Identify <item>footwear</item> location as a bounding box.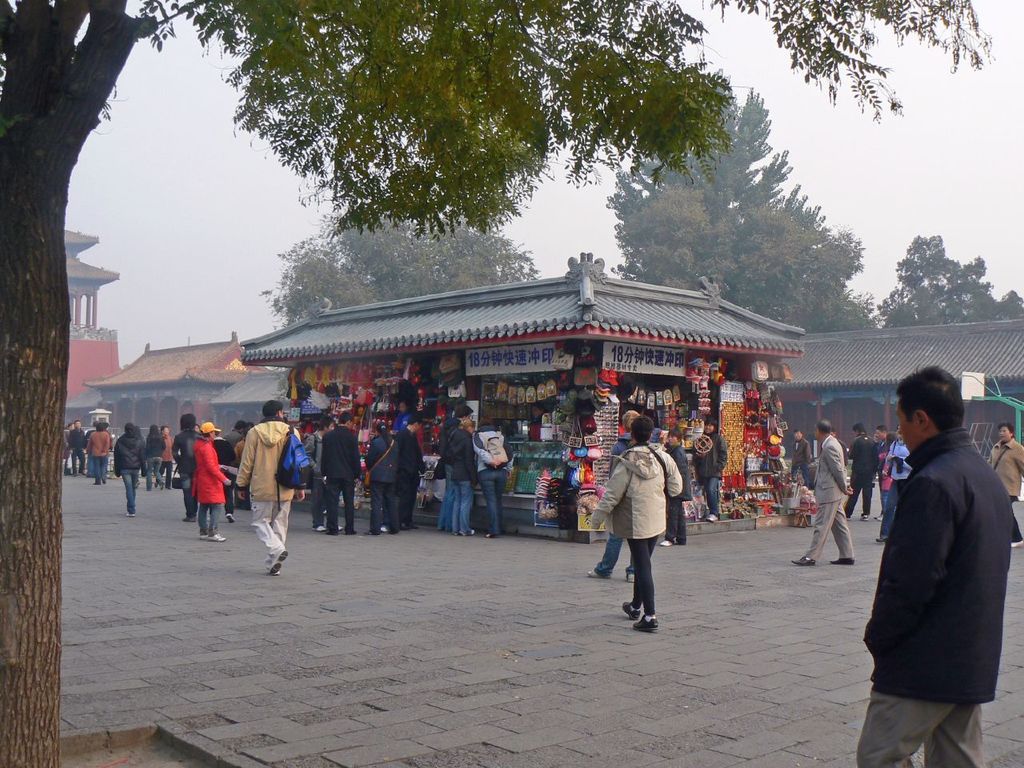
[634, 613, 658, 630].
